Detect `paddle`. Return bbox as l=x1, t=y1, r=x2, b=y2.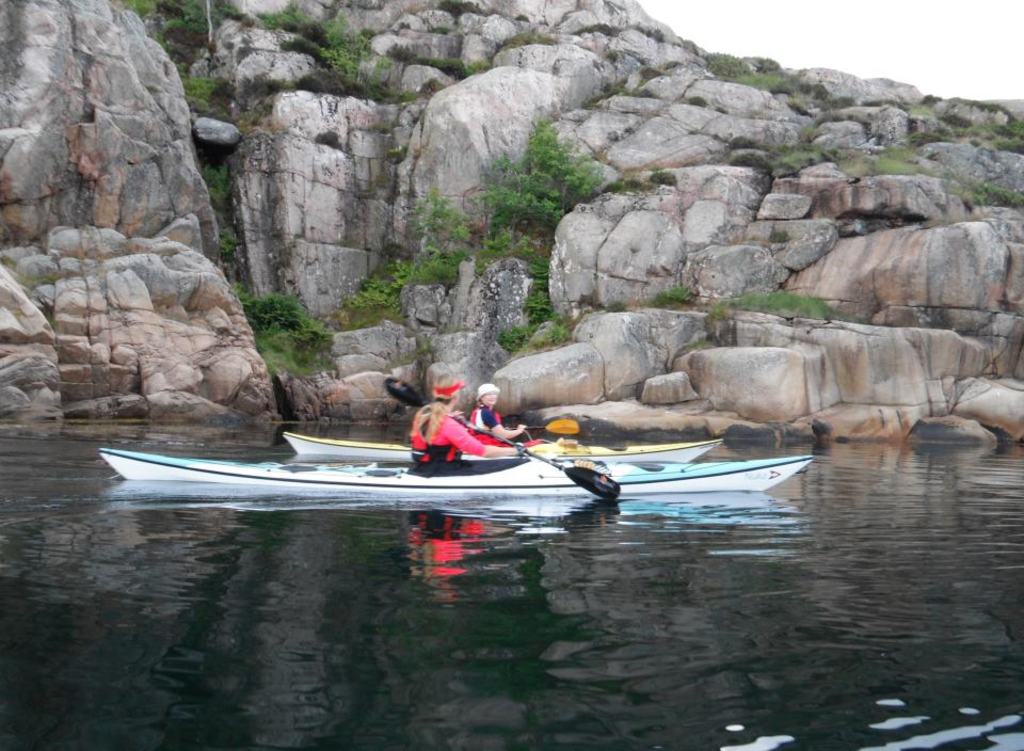
l=384, t=379, r=621, b=502.
